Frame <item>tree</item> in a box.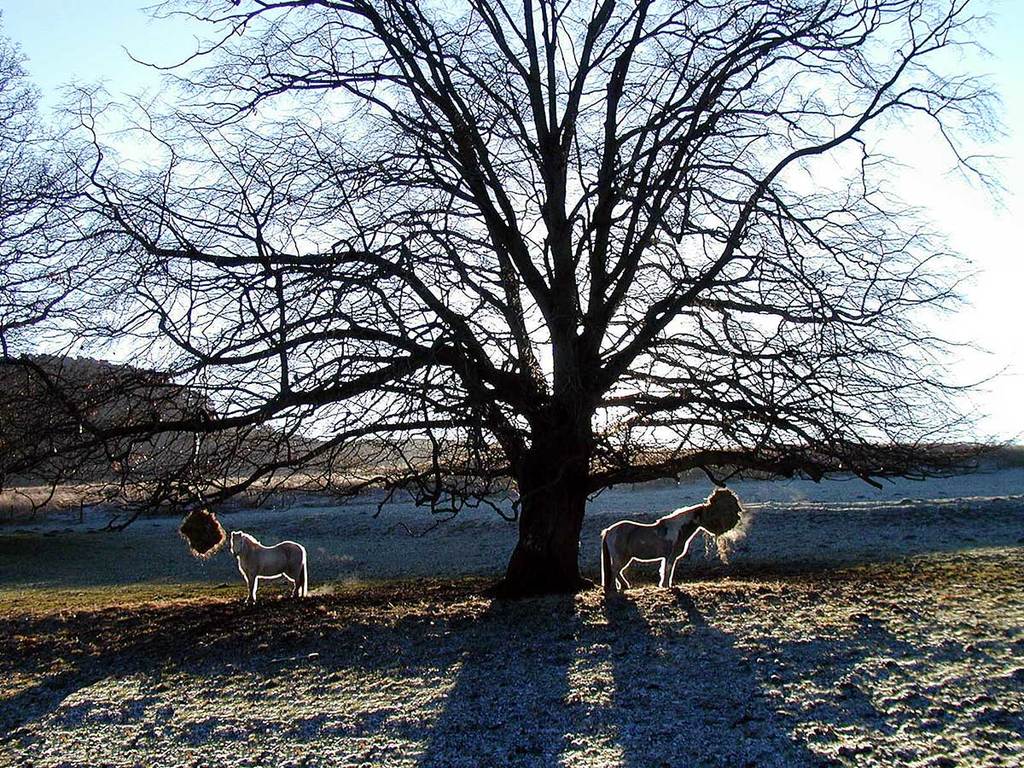
0,4,180,377.
